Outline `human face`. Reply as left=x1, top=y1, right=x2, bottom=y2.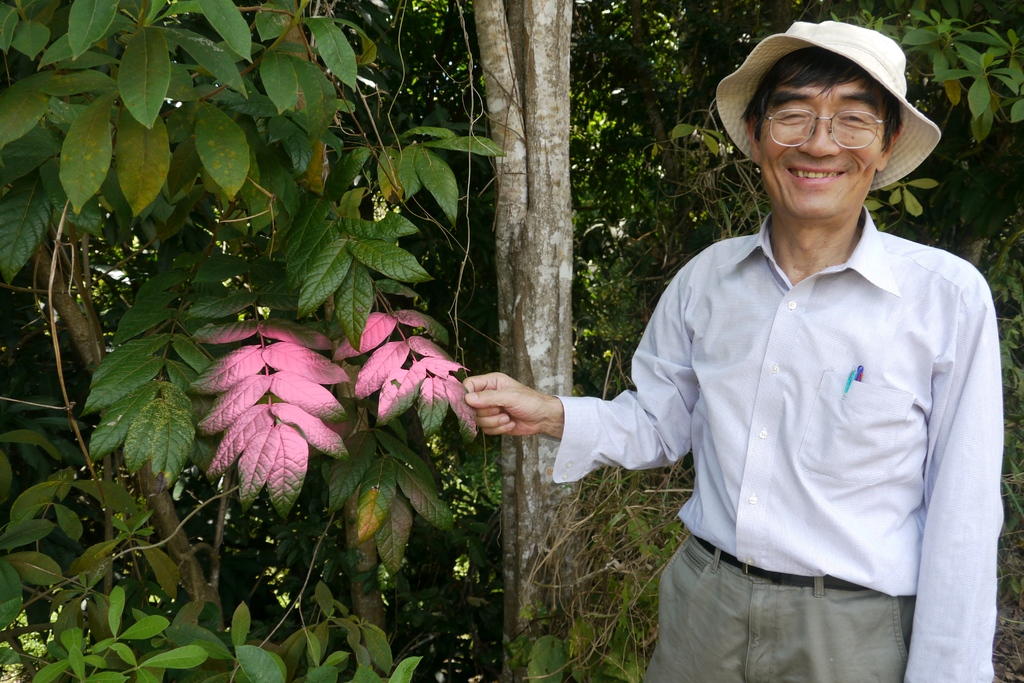
left=761, top=83, right=880, bottom=220.
